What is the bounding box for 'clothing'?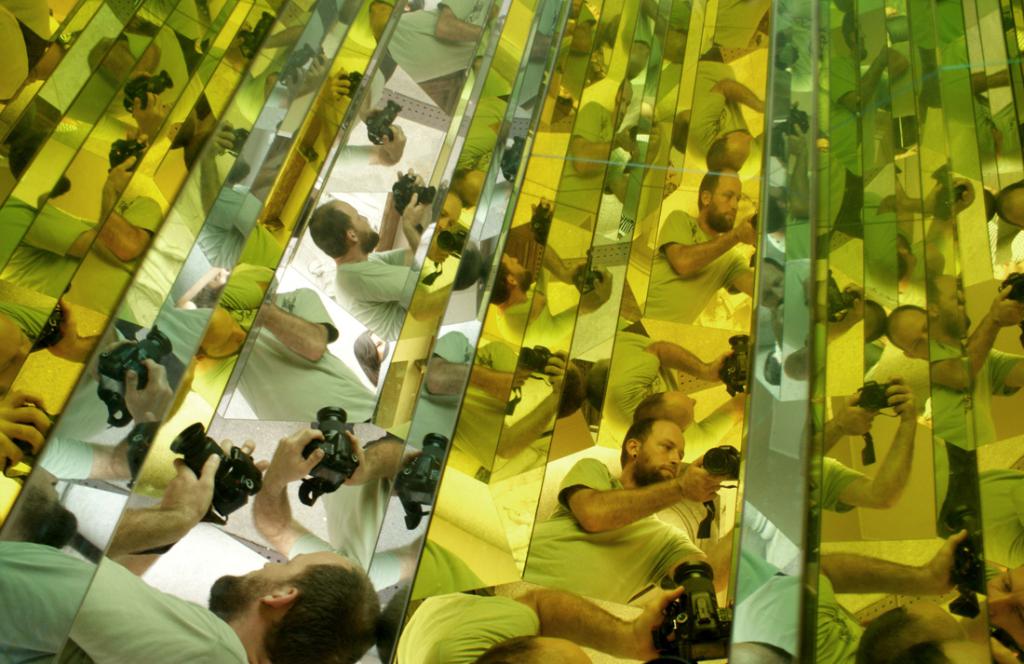
330,247,411,346.
